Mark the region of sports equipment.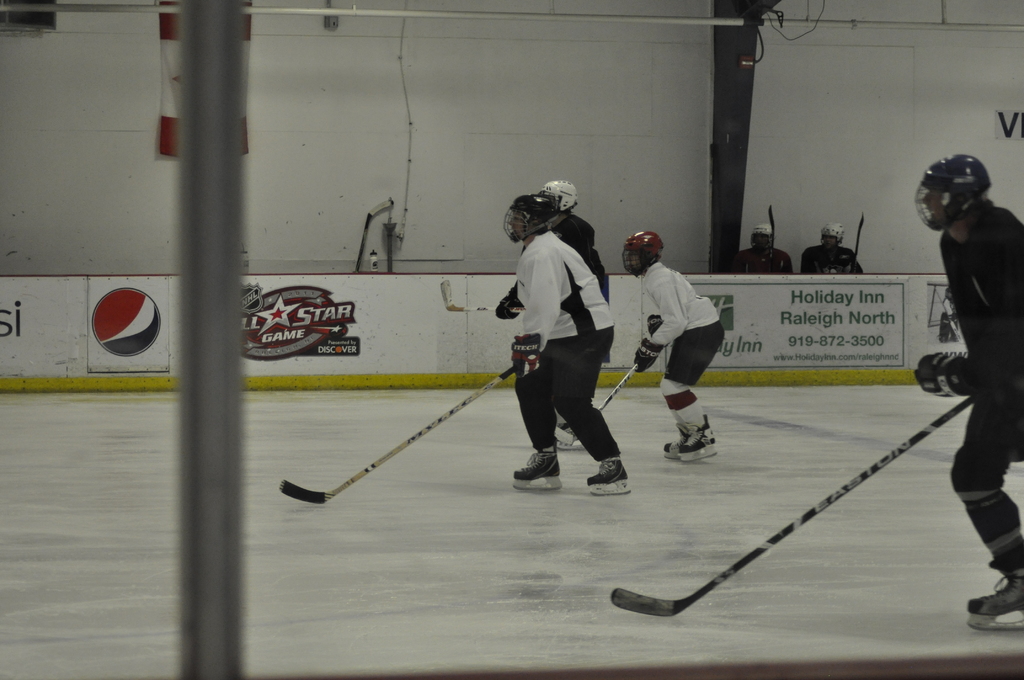
Region: (x1=441, y1=279, x2=522, y2=315).
